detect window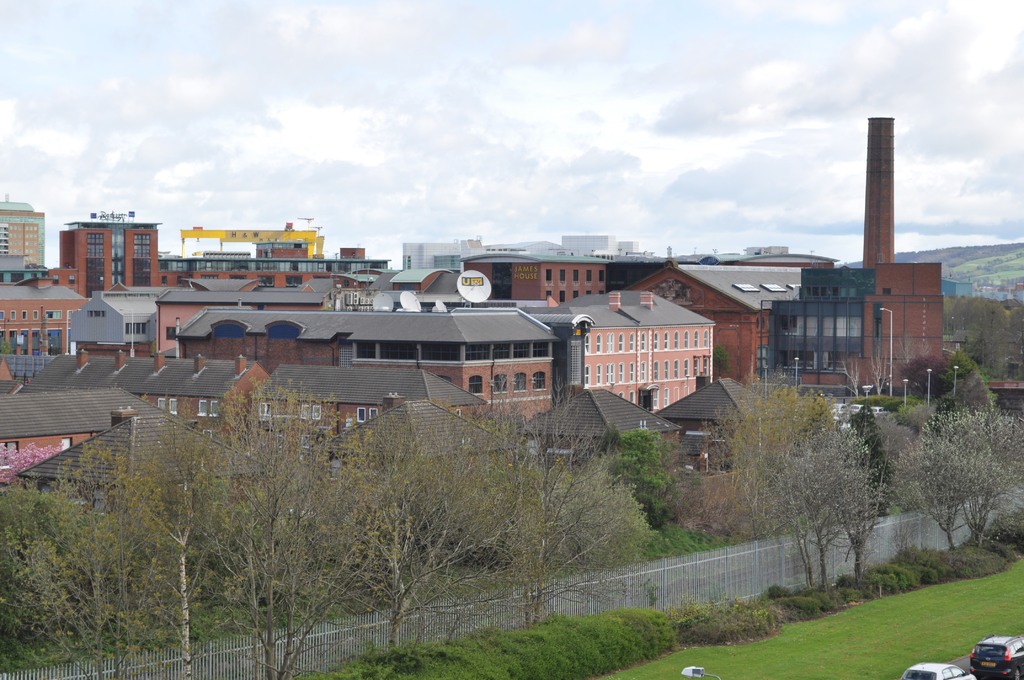
rect(572, 271, 582, 282)
